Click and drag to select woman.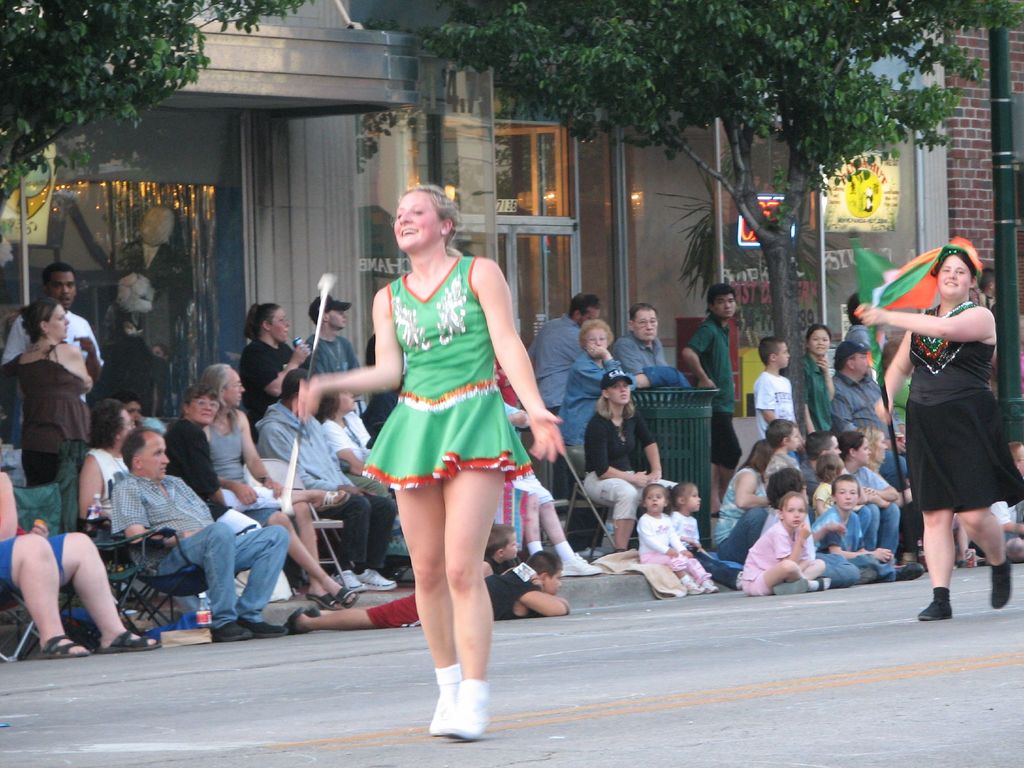
Selection: left=292, top=185, right=563, bottom=743.
